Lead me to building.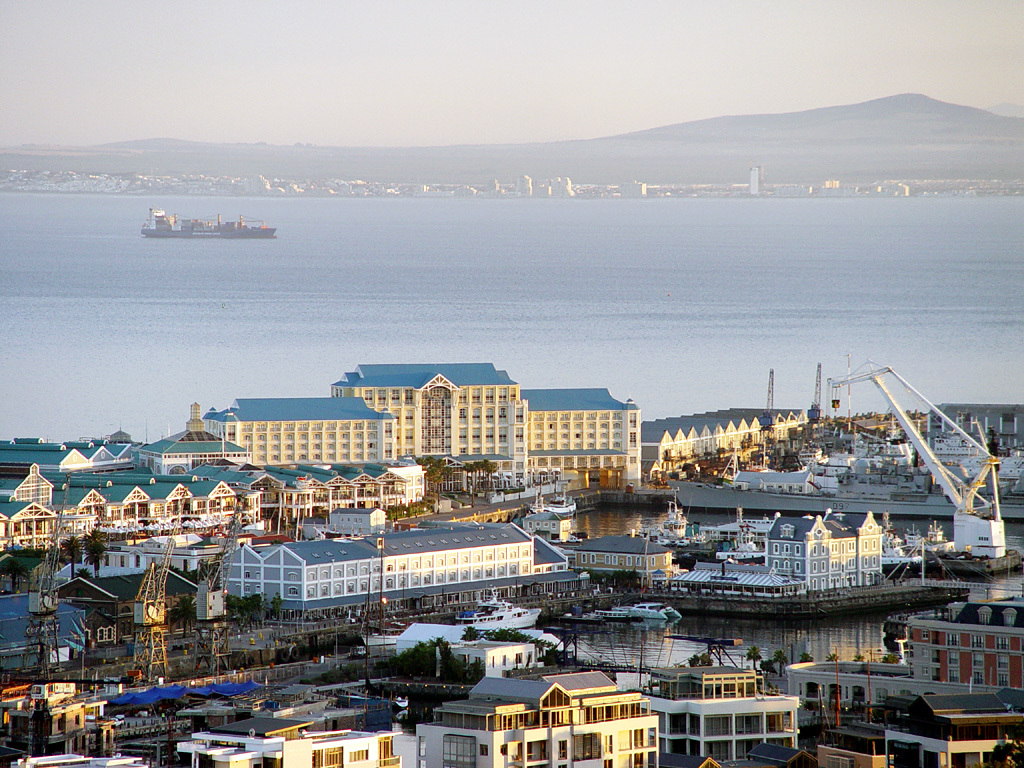
Lead to <bbox>334, 365, 527, 488</bbox>.
